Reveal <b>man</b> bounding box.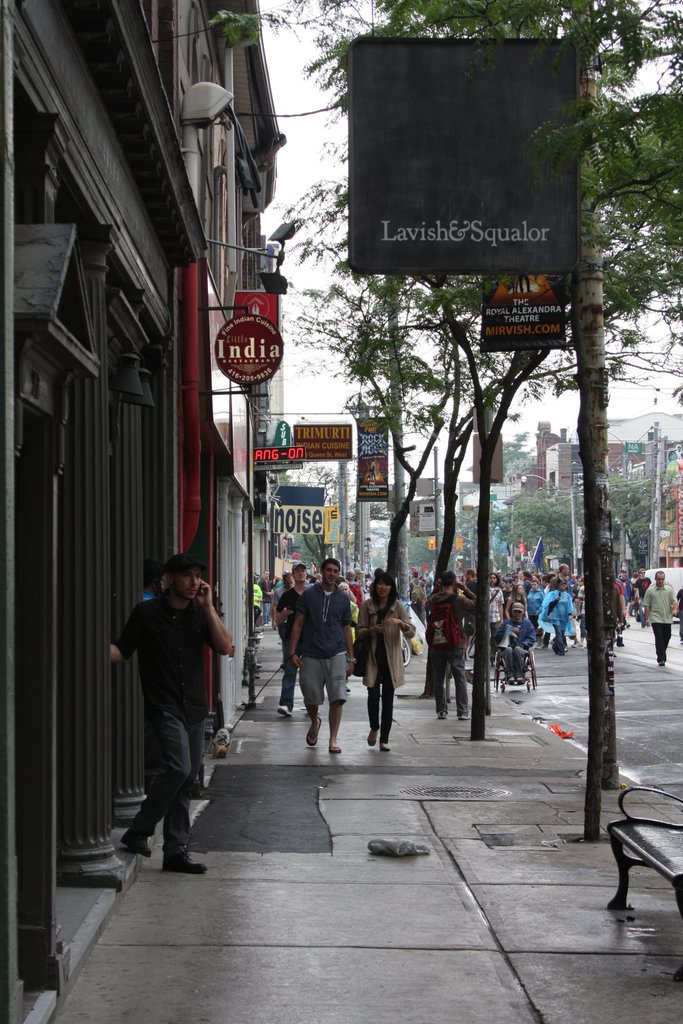
Revealed: locate(424, 568, 486, 717).
